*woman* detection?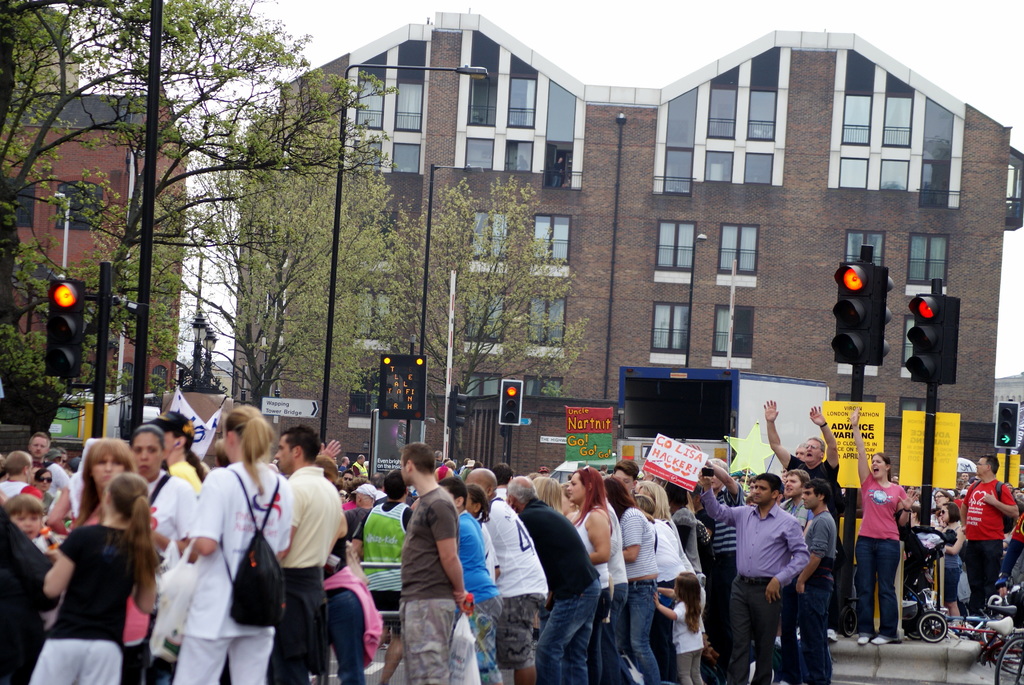
[565,469,610,684]
